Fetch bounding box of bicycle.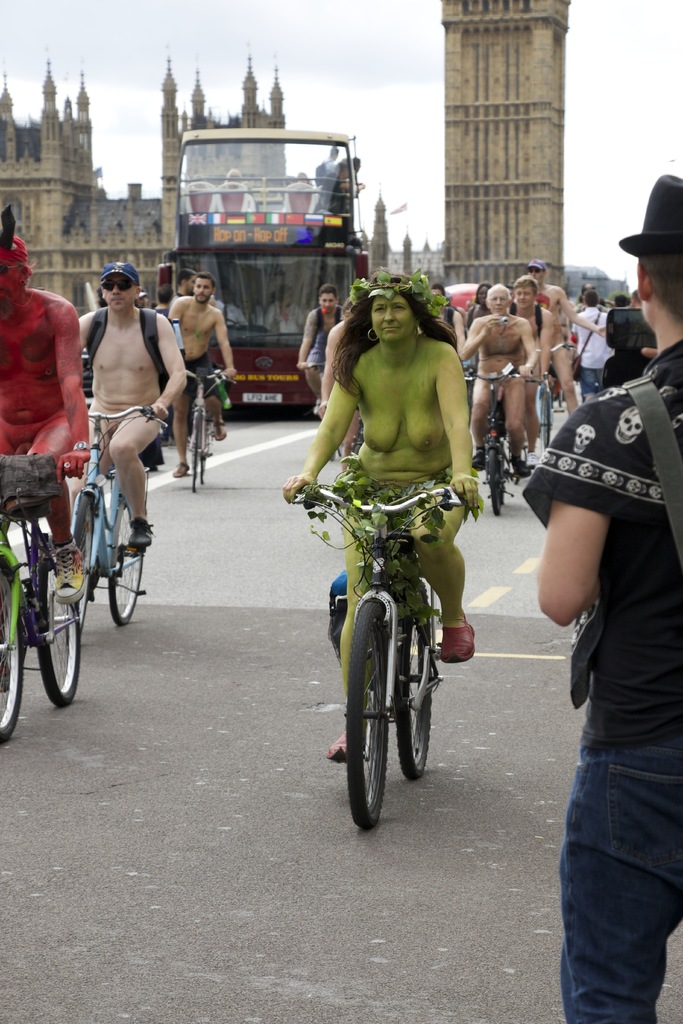
Bbox: (left=57, top=405, right=146, bottom=632).
